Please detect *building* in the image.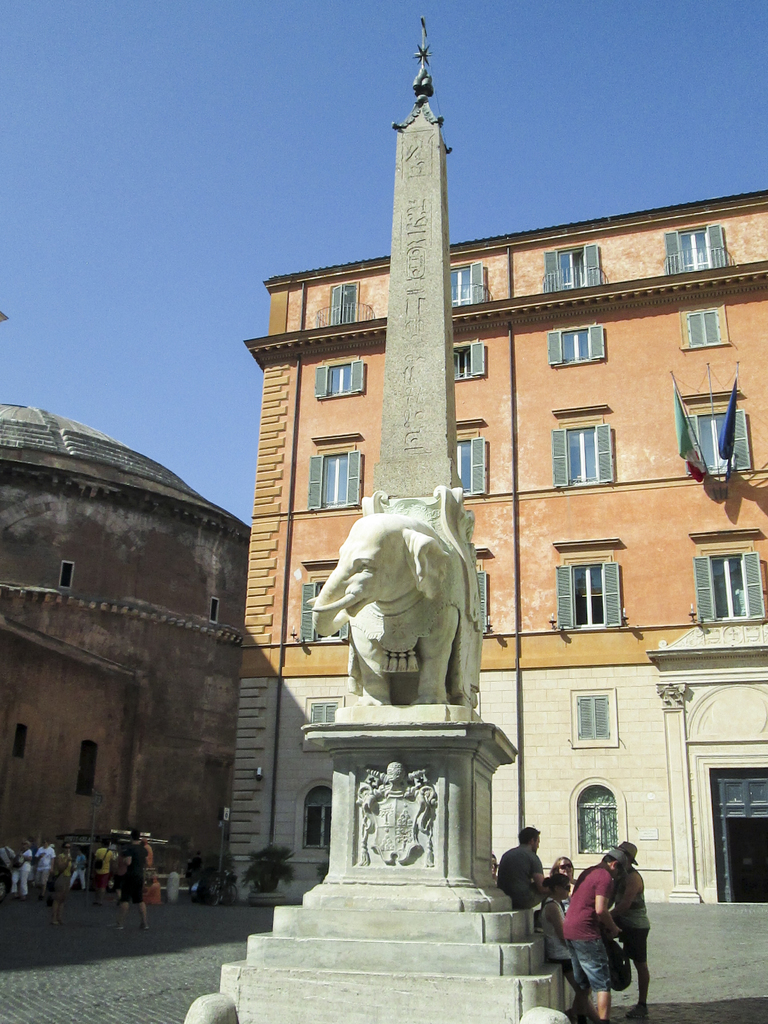
bbox(214, 183, 767, 904).
